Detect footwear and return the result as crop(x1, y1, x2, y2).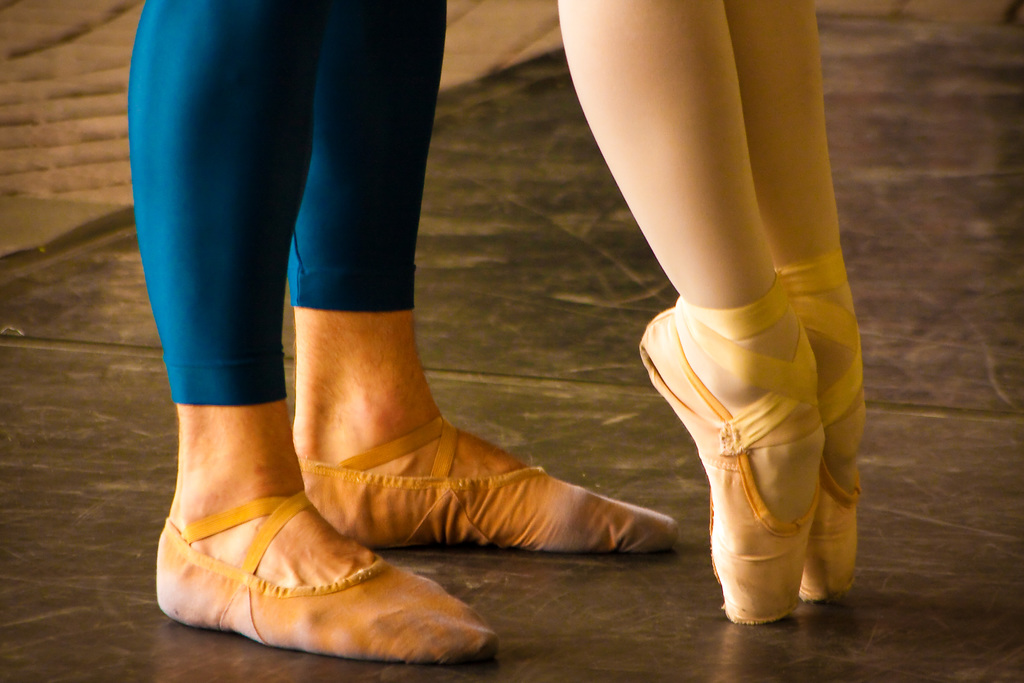
crop(288, 415, 684, 558).
